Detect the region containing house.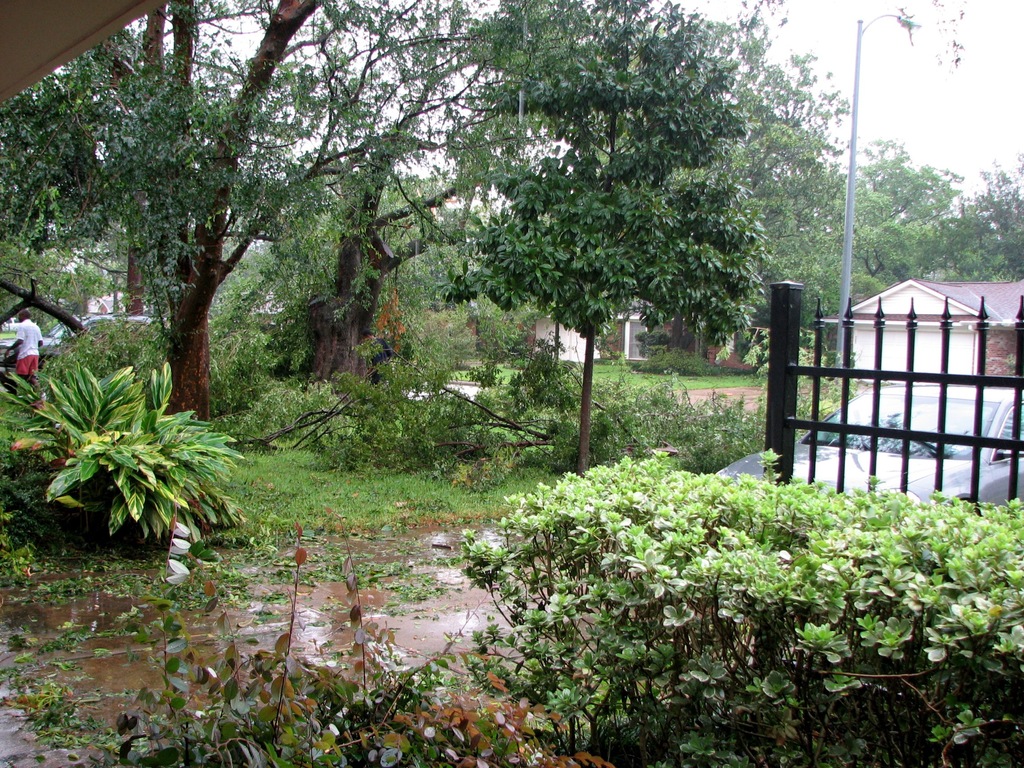
{"x1": 846, "y1": 278, "x2": 1023, "y2": 383}.
